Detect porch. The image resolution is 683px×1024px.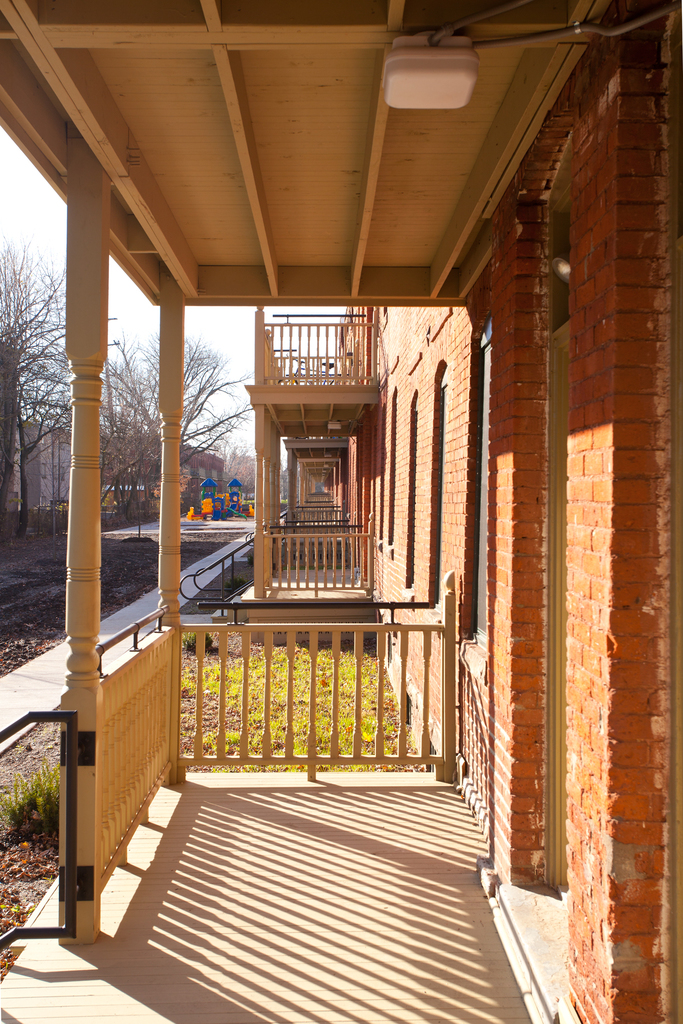
<box>208,566,374,622</box>.
